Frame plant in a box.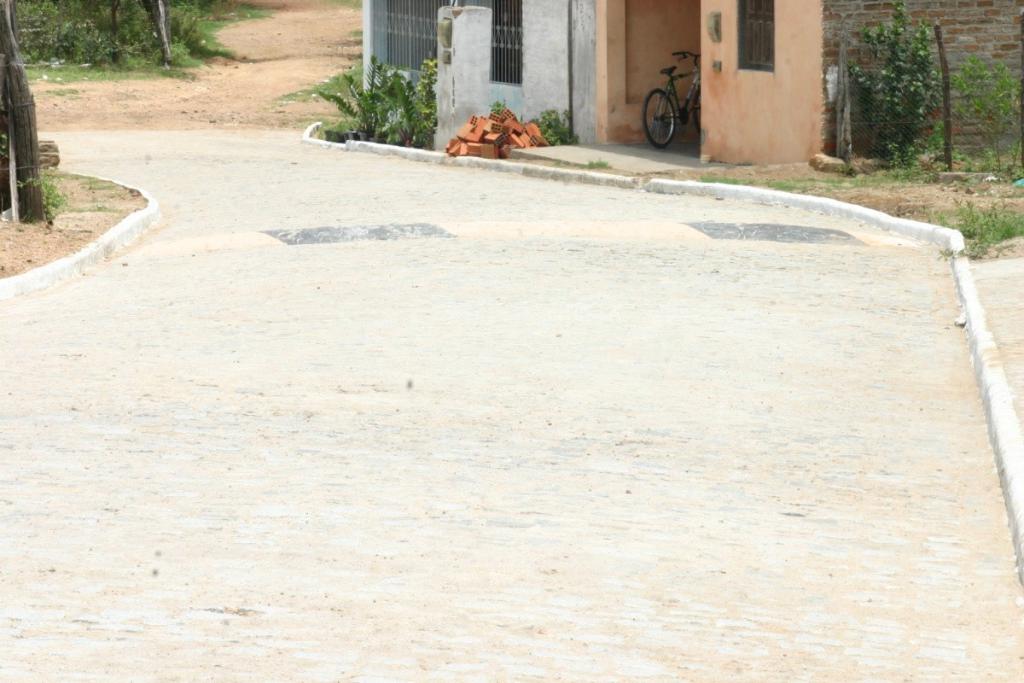
region(926, 194, 1023, 260).
